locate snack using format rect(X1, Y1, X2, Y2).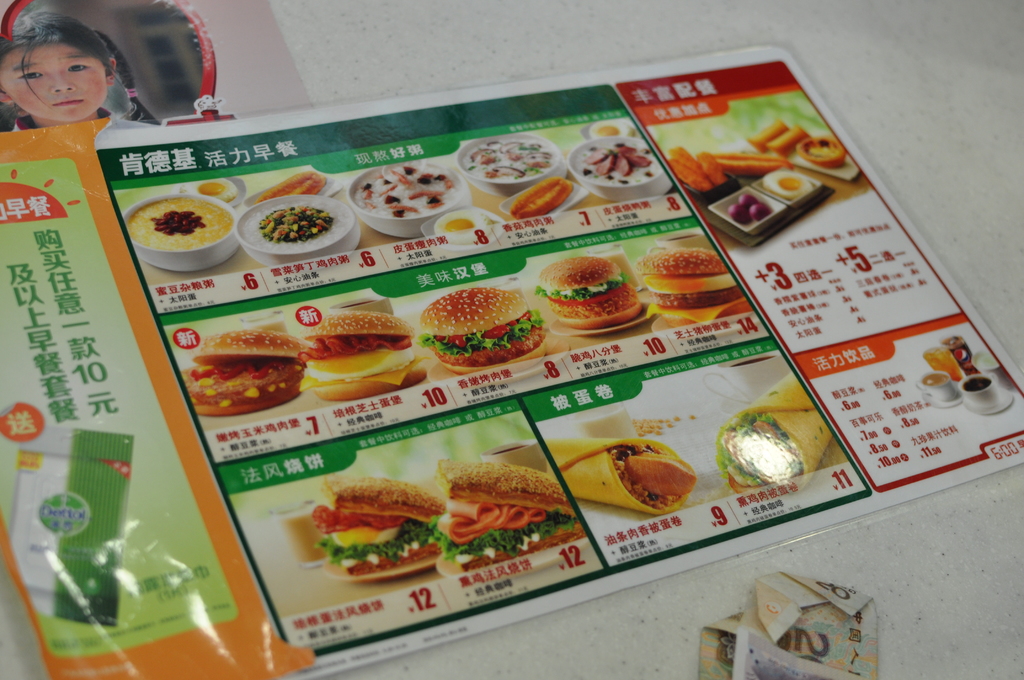
rect(638, 250, 753, 327).
